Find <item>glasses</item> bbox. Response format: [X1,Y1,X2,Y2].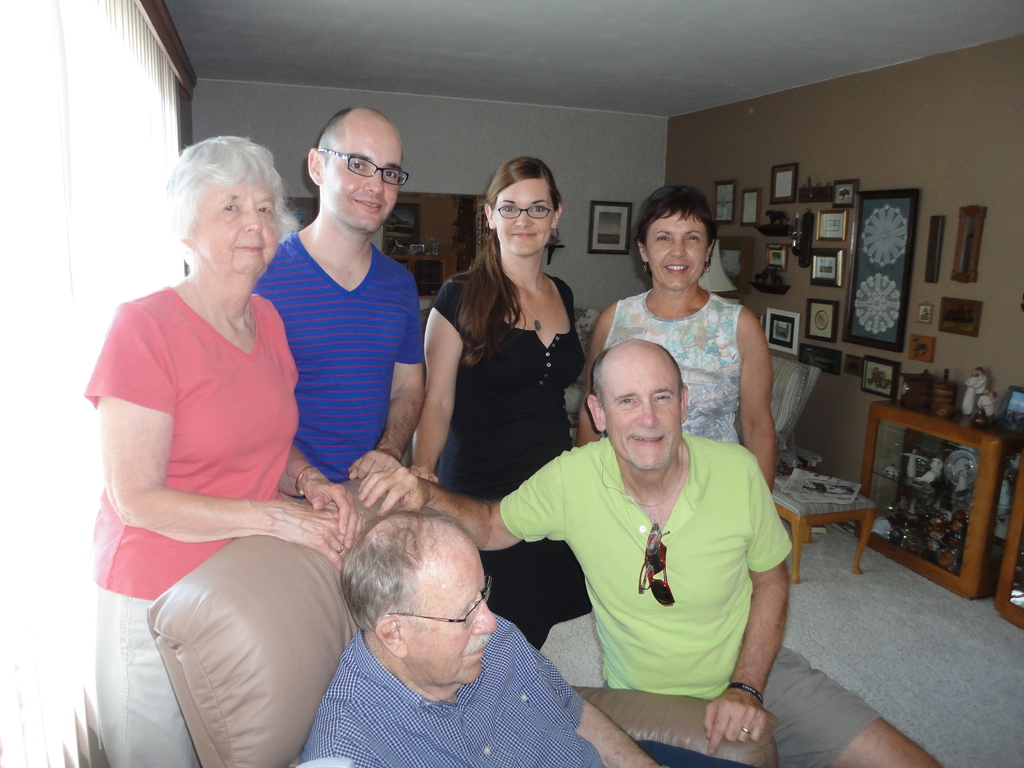
[384,576,493,628].
